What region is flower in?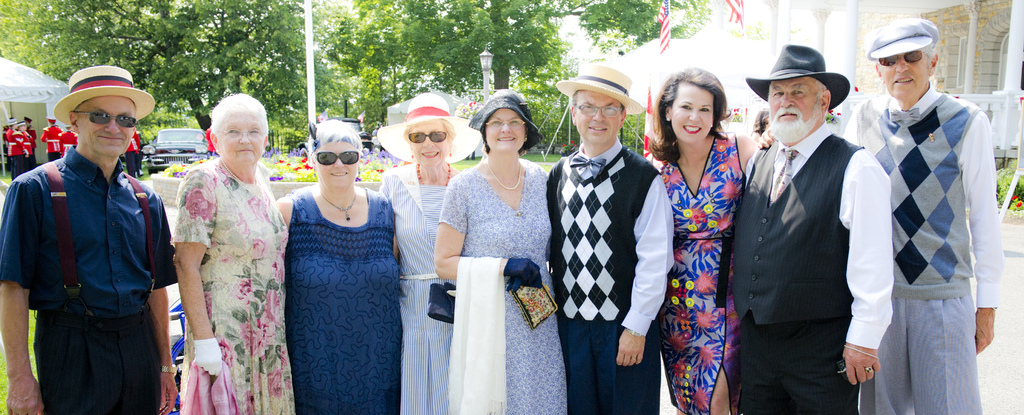
[left=720, top=179, right=739, bottom=199].
